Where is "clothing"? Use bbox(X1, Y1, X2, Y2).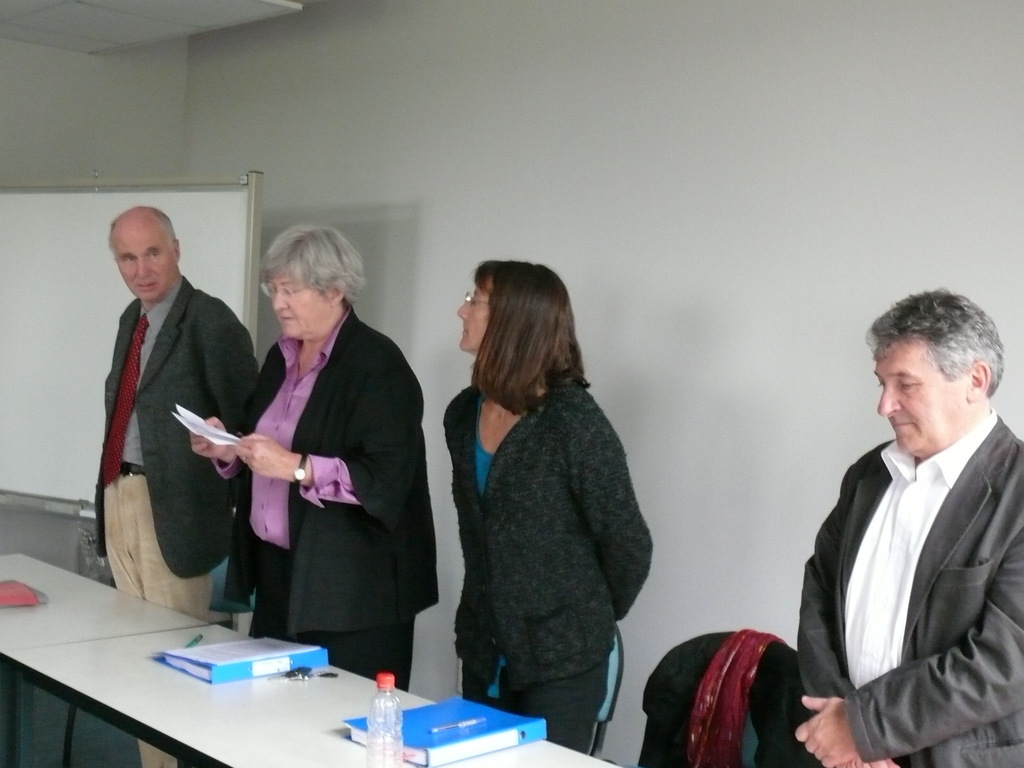
bbox(89, 287, 257, 767).
